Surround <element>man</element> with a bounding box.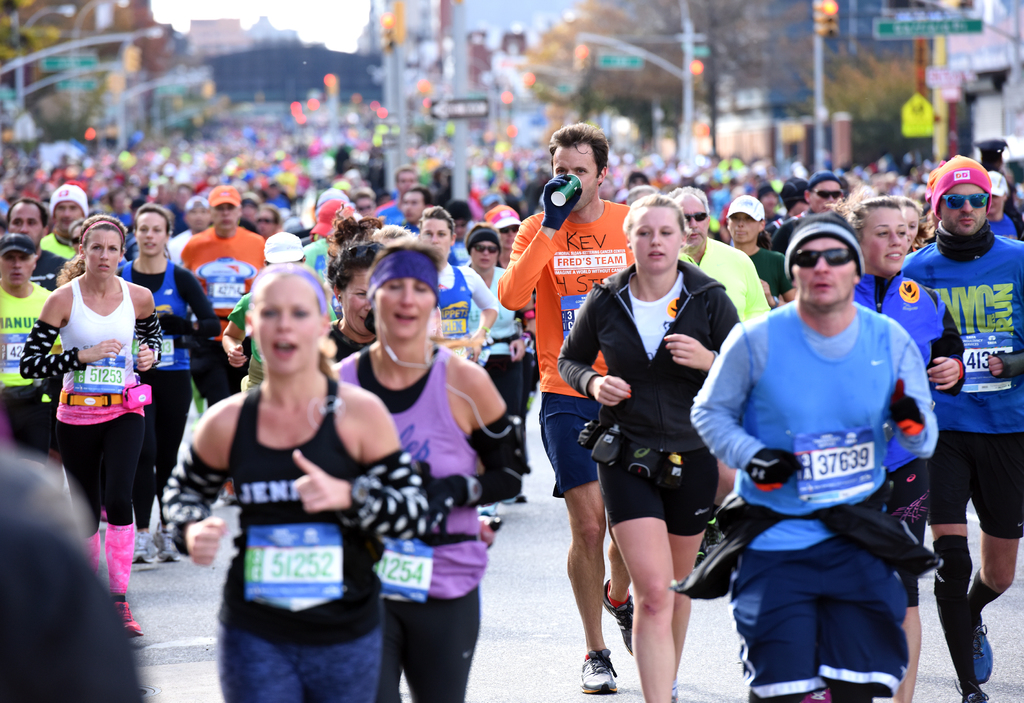
399 186 429 232.
